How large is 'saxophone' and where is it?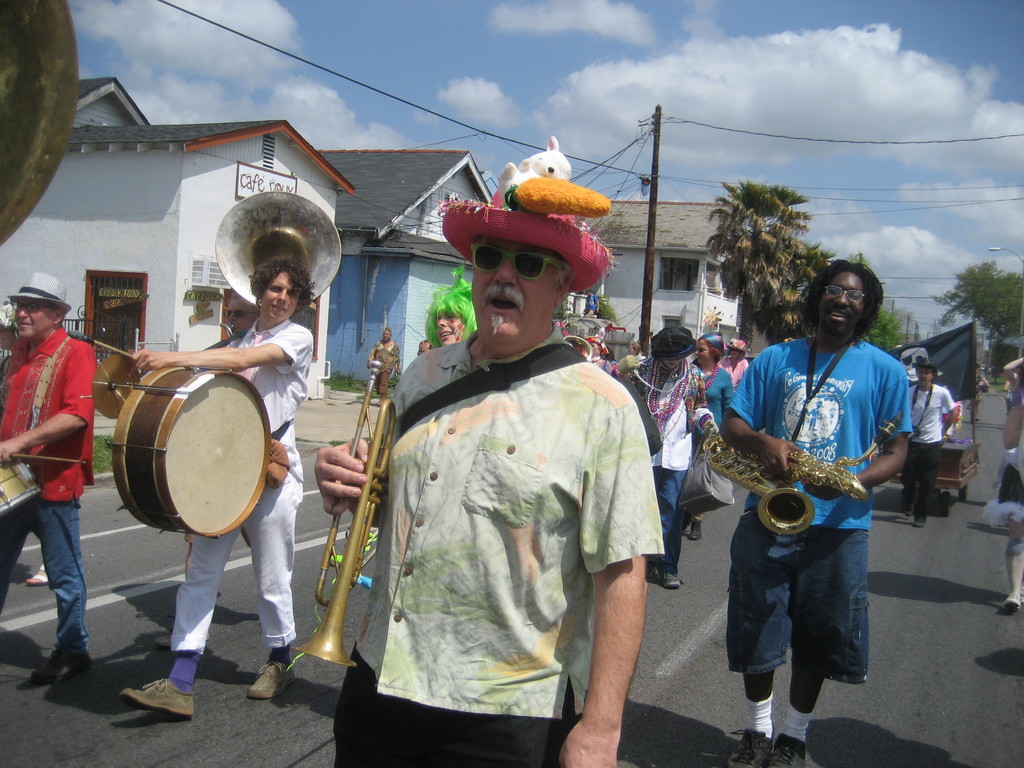
Bounding box: box=[701, 412, 906, 538].
